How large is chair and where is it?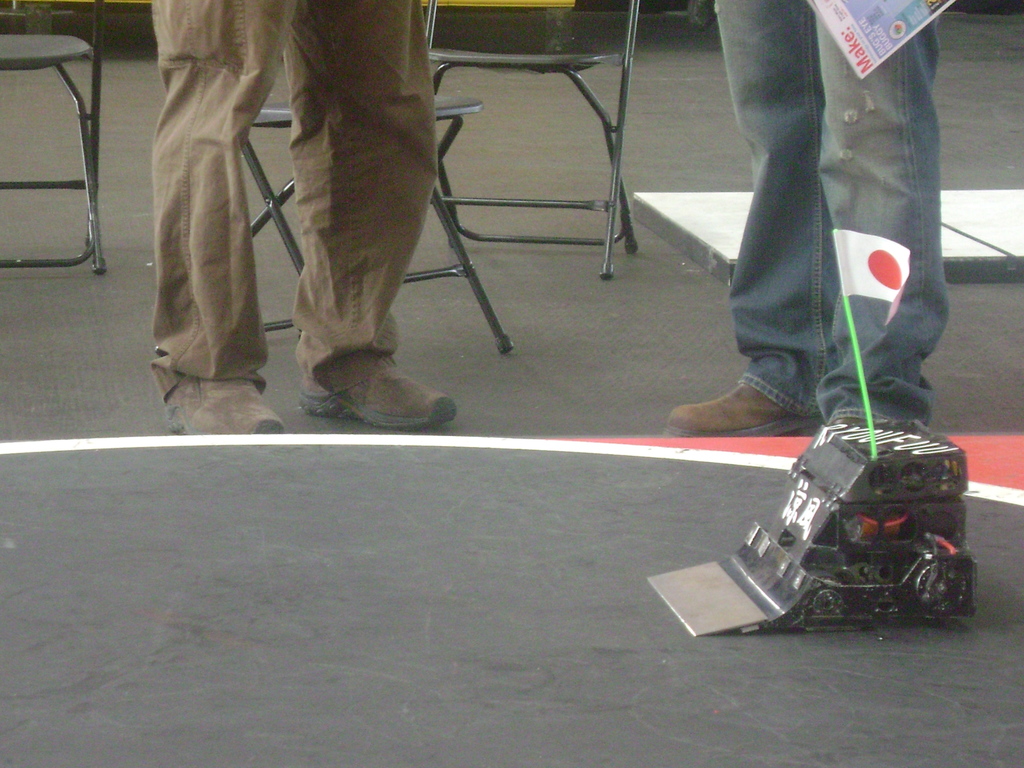
Bounding box: {"x1": 242, "y1": 95, "x2": 514, "y2": 367}.
